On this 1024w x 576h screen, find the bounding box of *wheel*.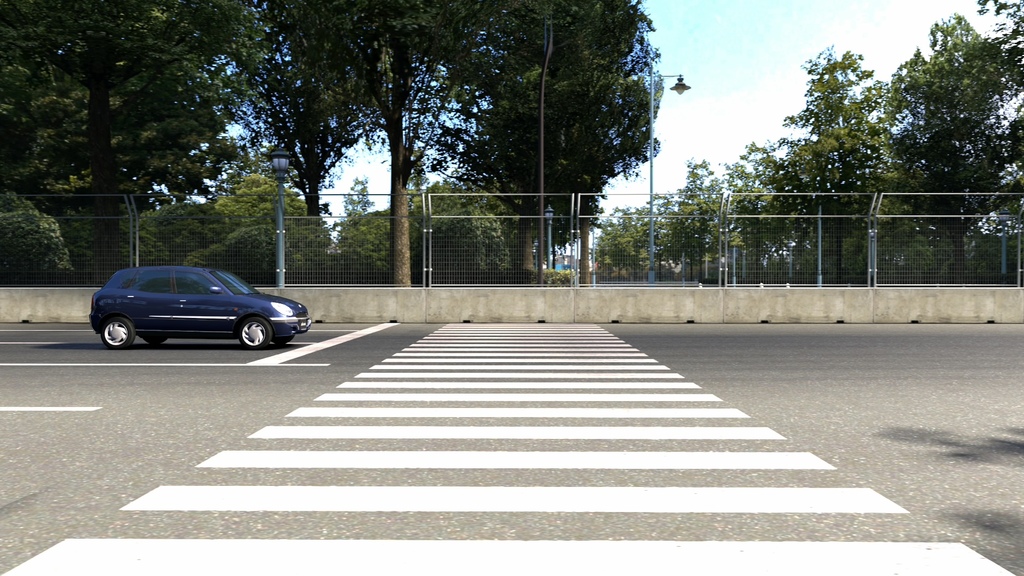
Bounding box: l=241, t=319, r=268, b=352.
